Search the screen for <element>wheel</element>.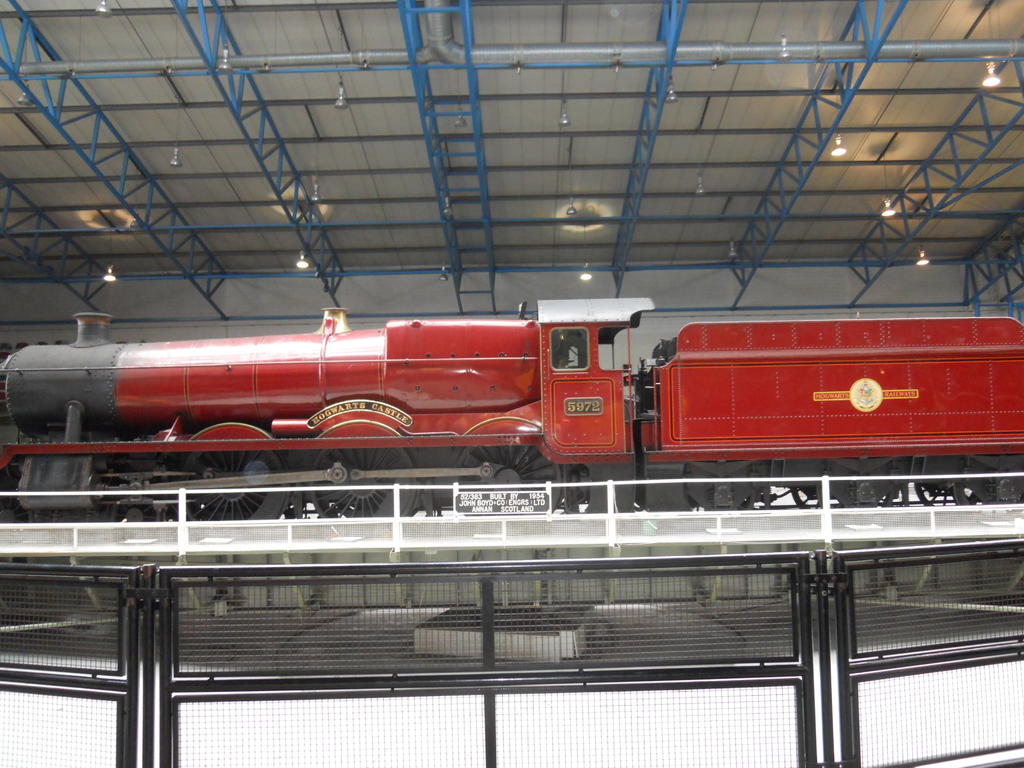
Found at <box>786,486,839,509</box>.
